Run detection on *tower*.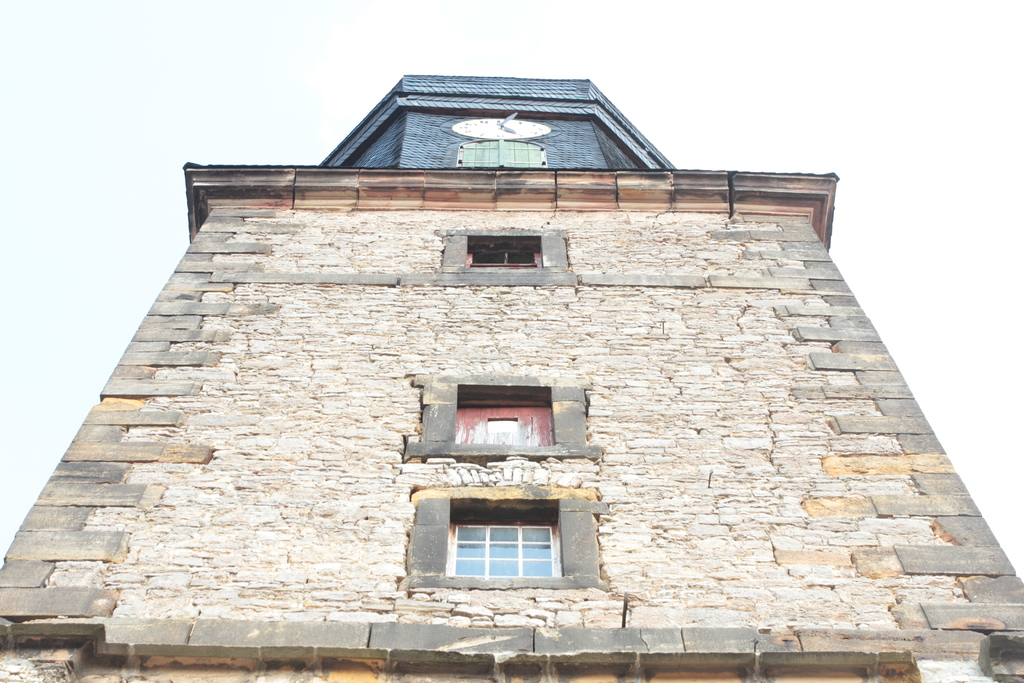
Result: l=0, t=63, r=1023, b=682.
